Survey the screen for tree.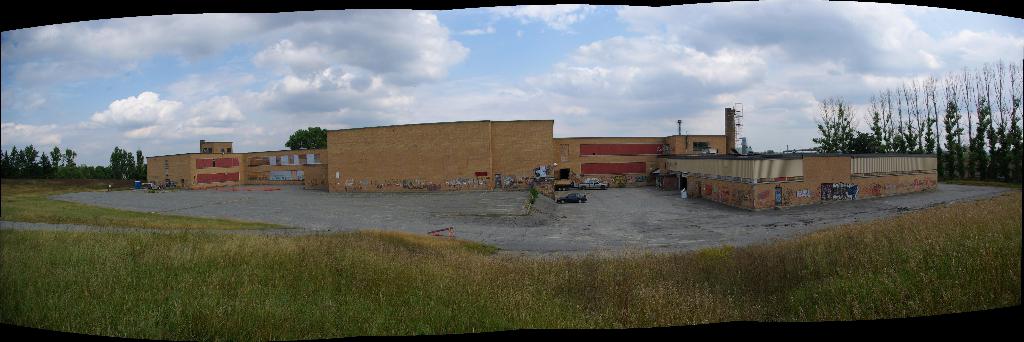
Survey found: [815,95,857,155].
